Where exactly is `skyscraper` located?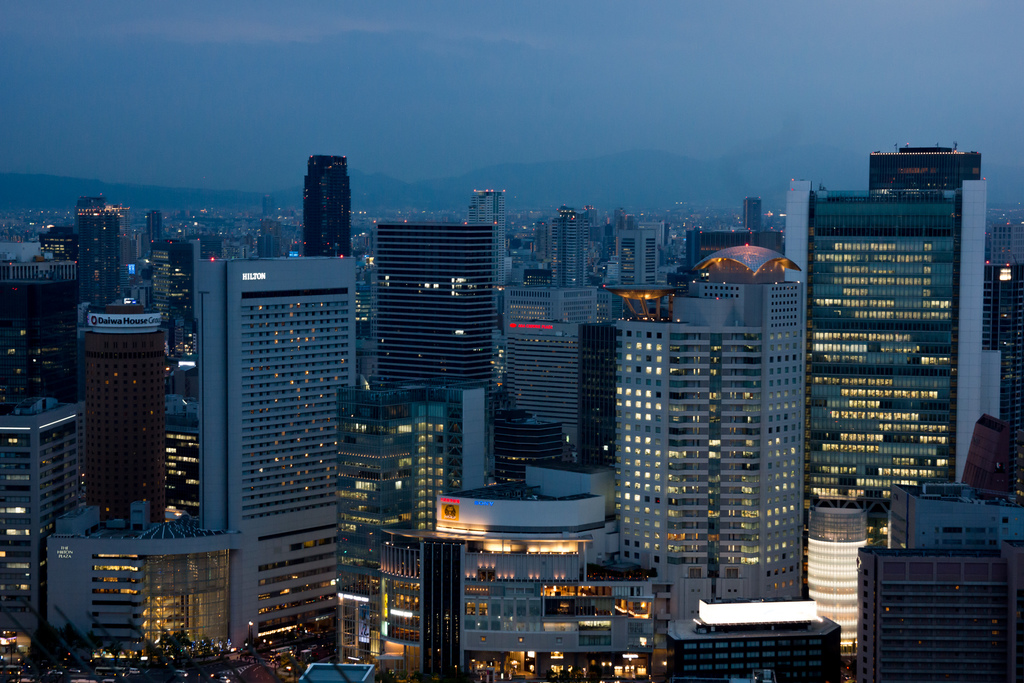
Its bounding box is detection(598, 254, 840, 611).
